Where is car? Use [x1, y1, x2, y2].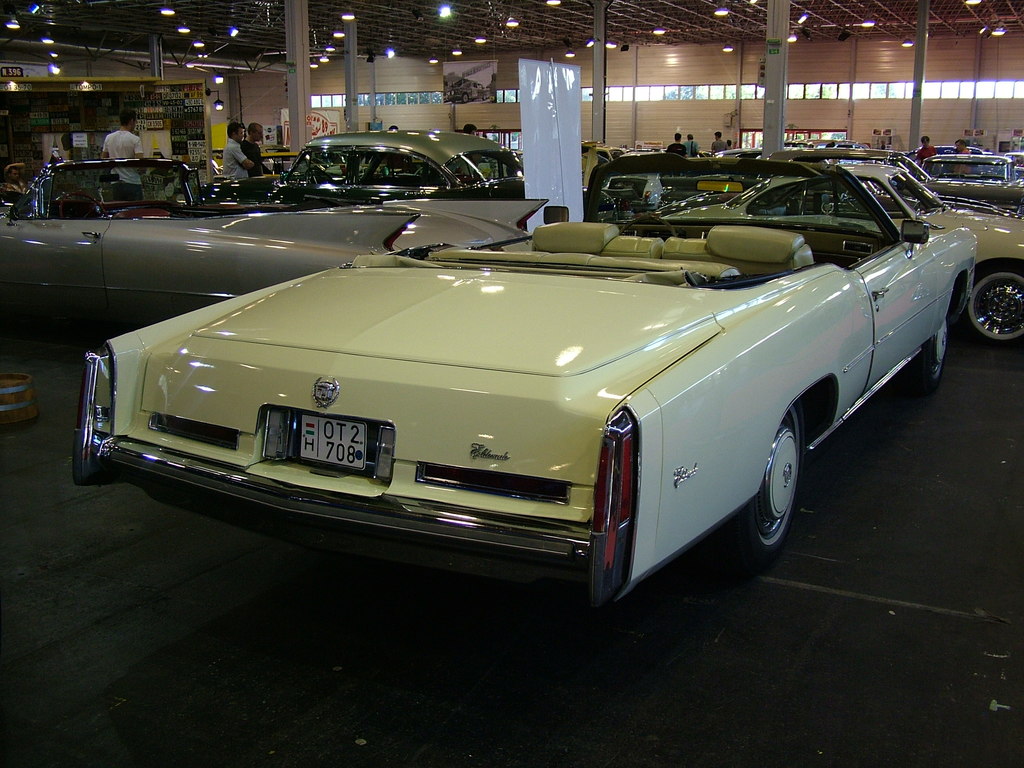
[76, 154, 975, 602].
